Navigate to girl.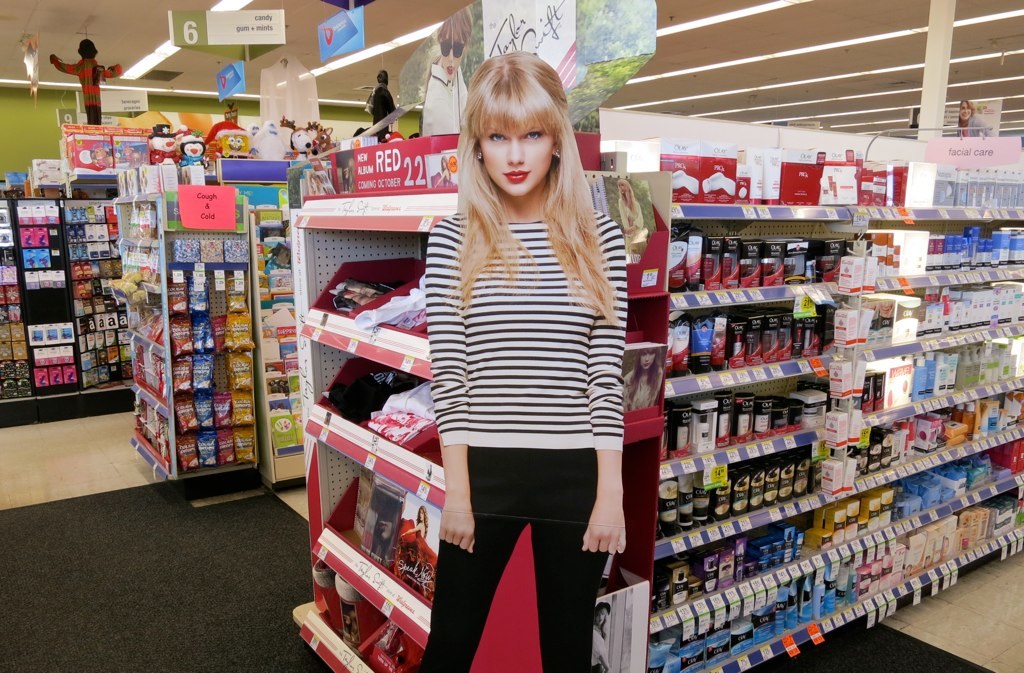
Navigation target: bbox=(422, 4, 469, 130).
